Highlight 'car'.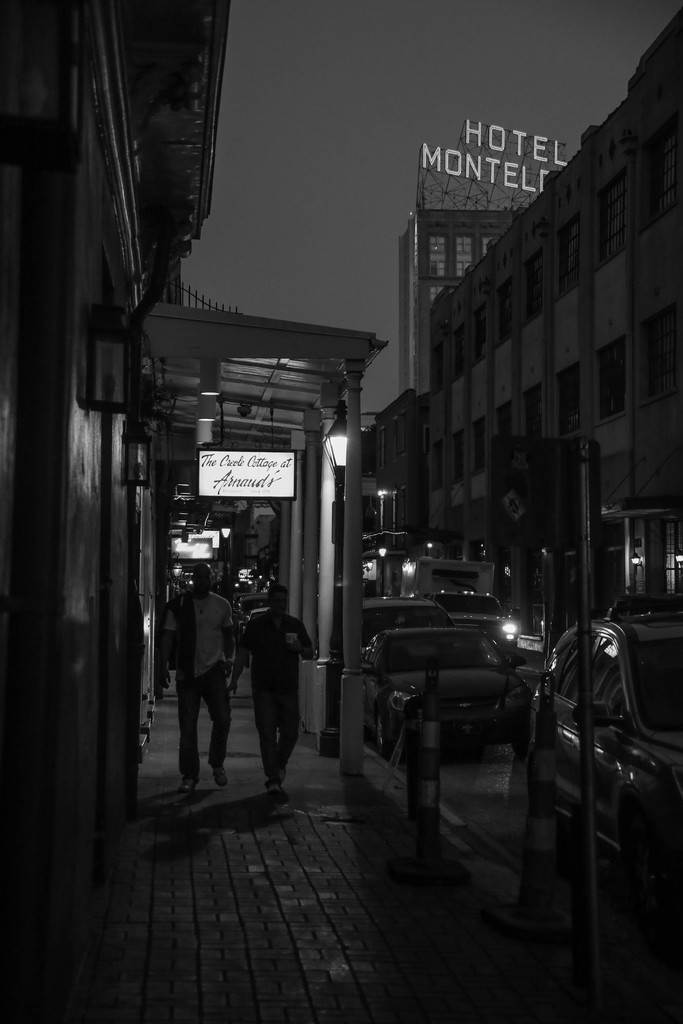
Highlighted region: [x1=365, y1=626, x2=528, y2=760].
